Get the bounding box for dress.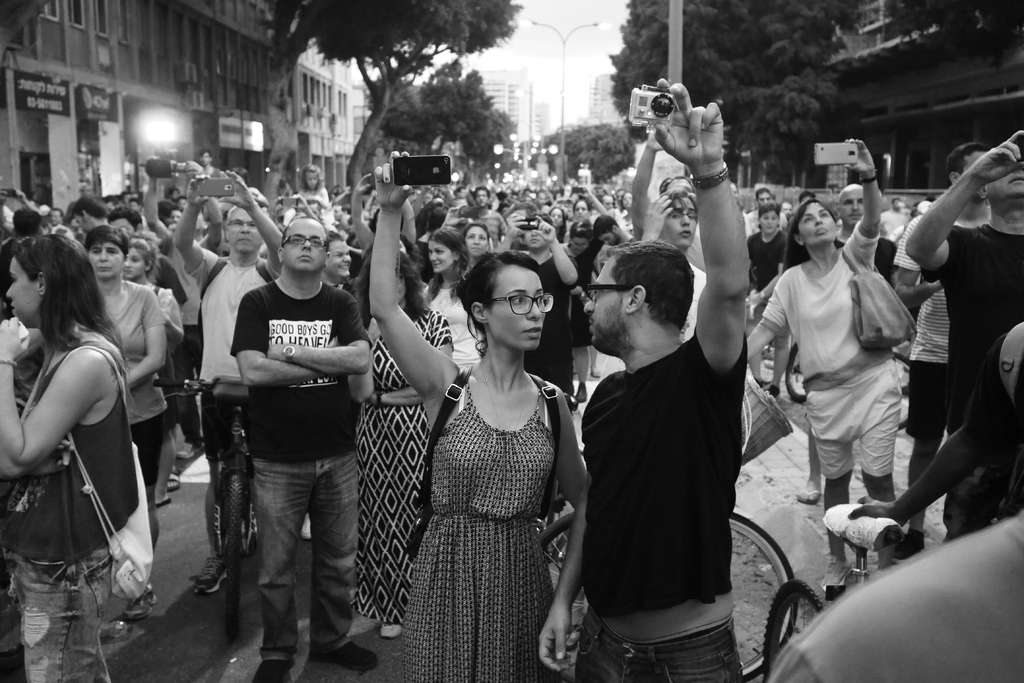
{"left": 423, "top": 278, "right": 480, "bottom": 360}.
